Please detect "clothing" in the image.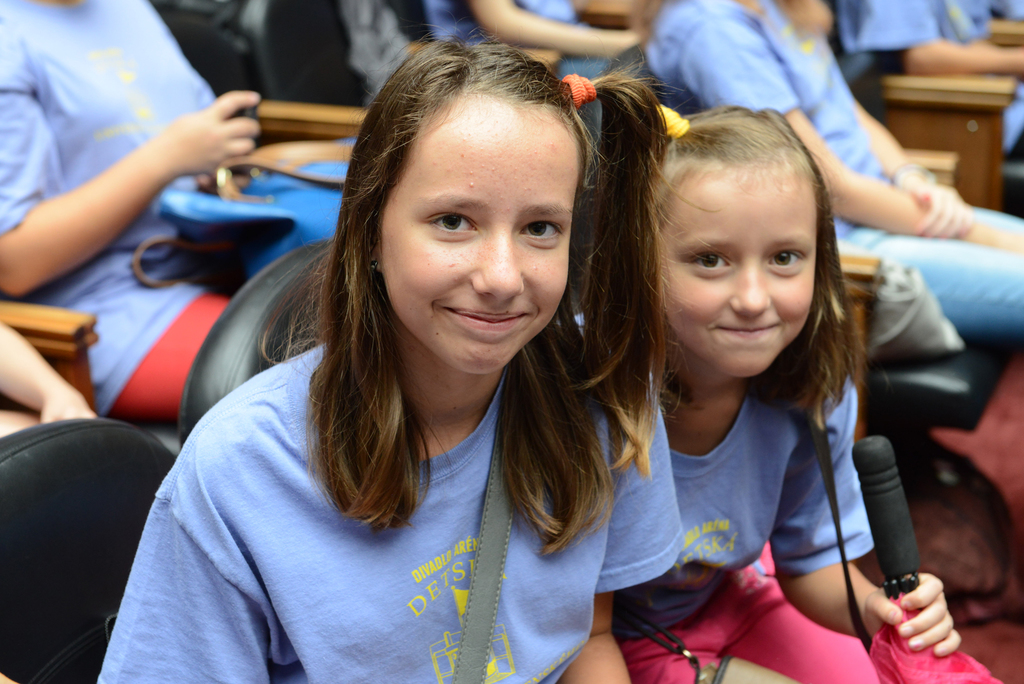
(623, 0, 1015, 326).
